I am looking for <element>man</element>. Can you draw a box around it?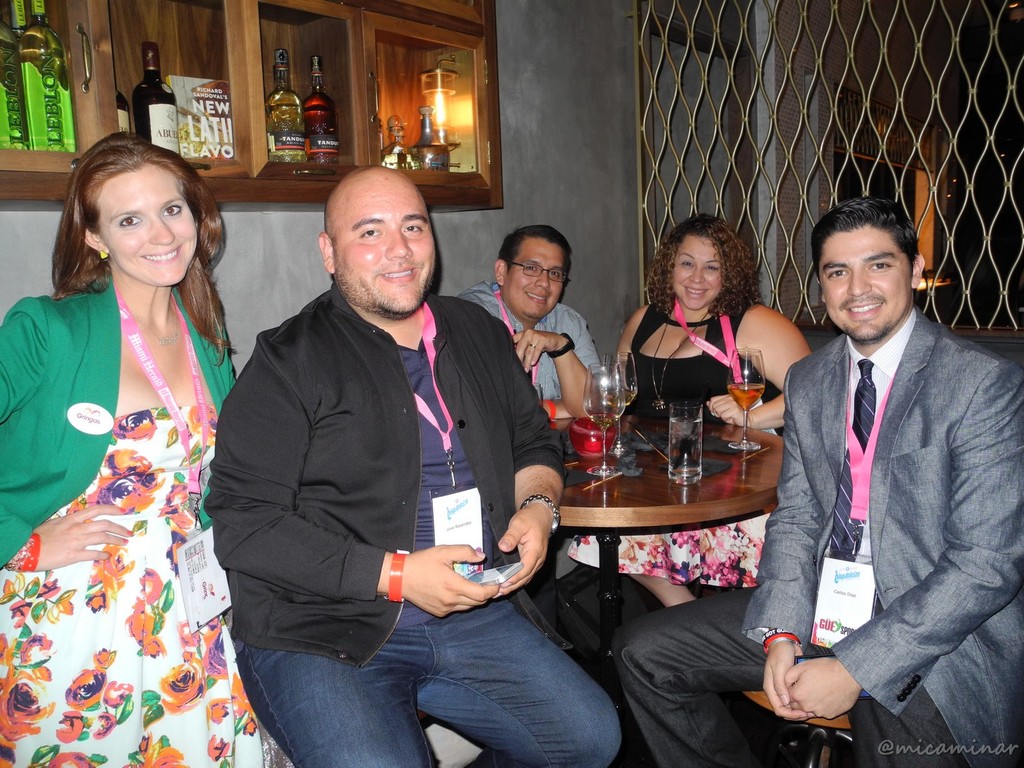
Sure, the bounding box is bbox=[611, 197, 1023, 767].
